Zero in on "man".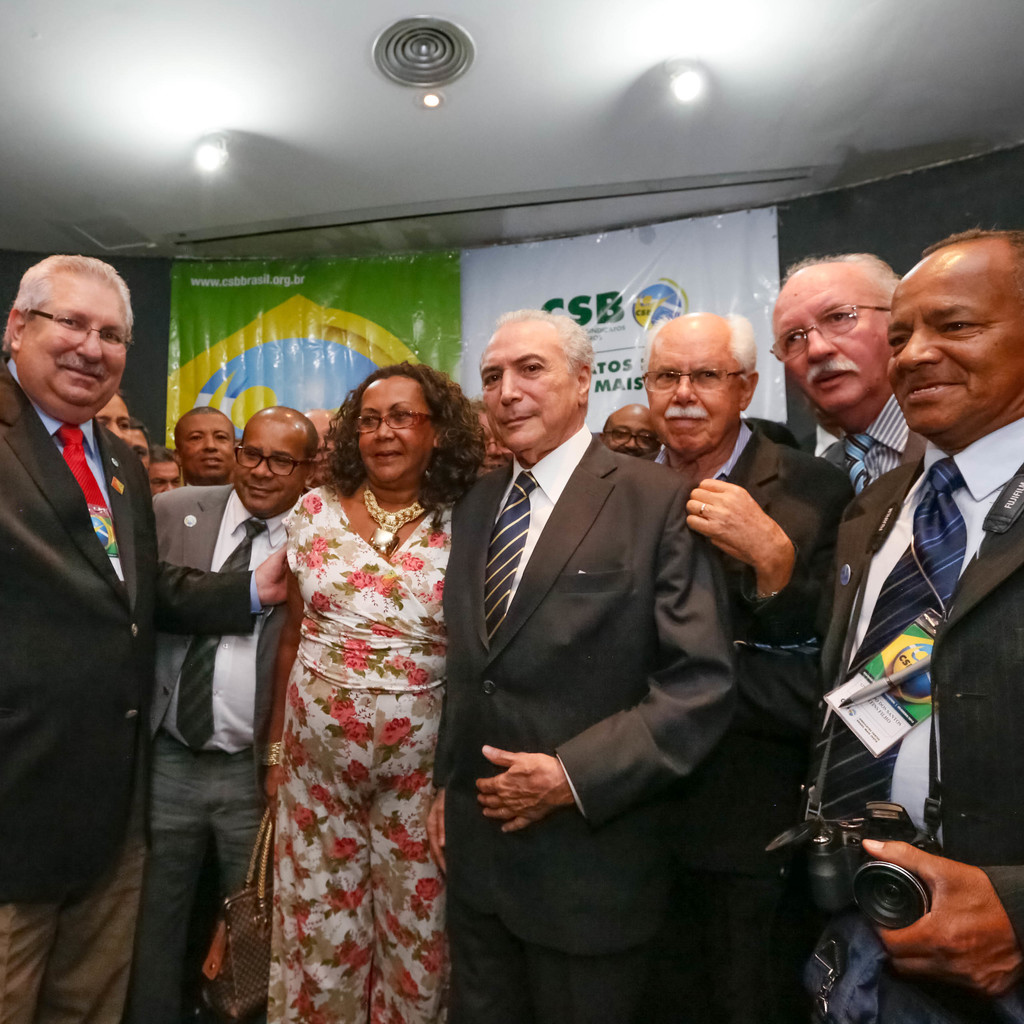
Zeroed in: [466, 396, 518, 490].
